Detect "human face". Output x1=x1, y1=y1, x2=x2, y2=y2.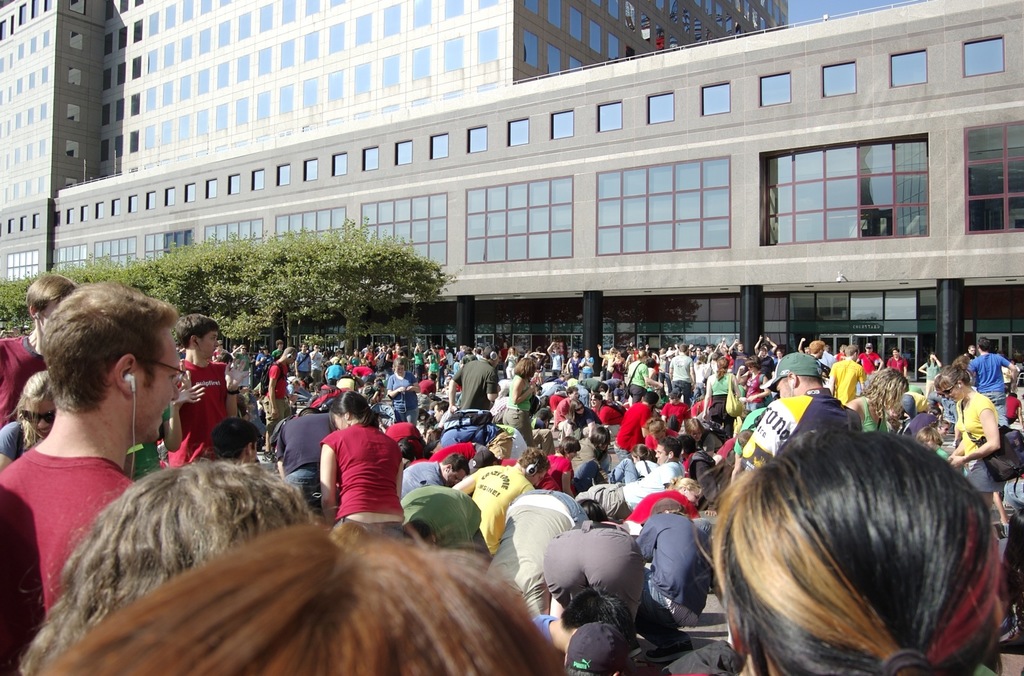
x1=325, y1=413, x2=350, y2=427.
